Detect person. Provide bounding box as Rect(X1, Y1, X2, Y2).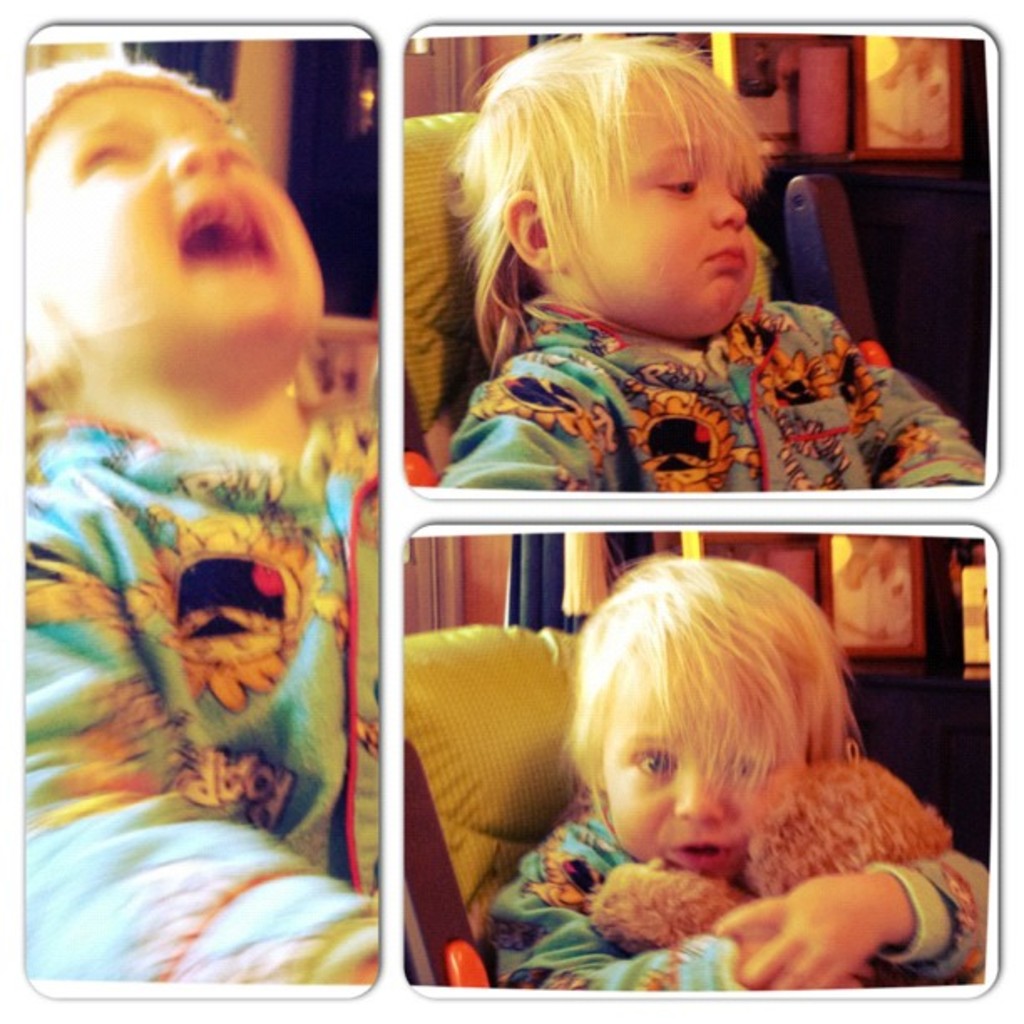
Rect(433, 38, 987, 495).
